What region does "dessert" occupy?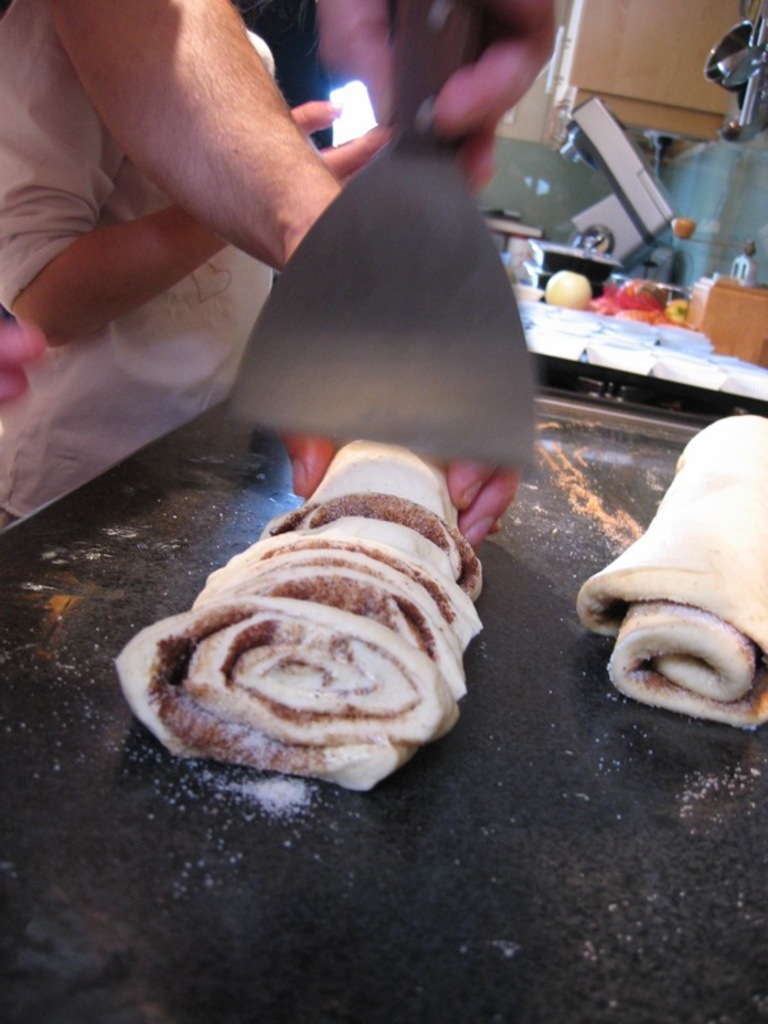
left=577, top=415, right=767, bottom=733.
